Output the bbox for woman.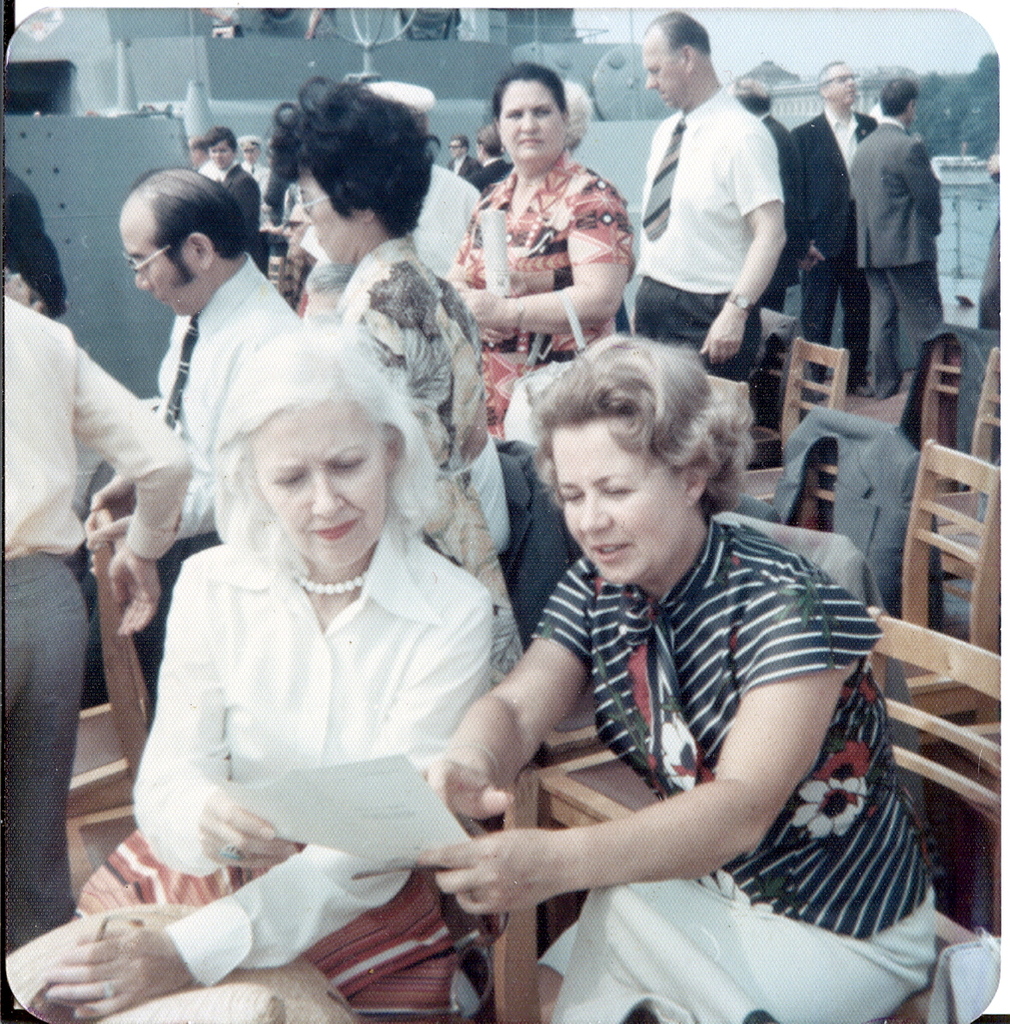
pyautogui.locateOnScreen(409, 326, 940, 1023).
